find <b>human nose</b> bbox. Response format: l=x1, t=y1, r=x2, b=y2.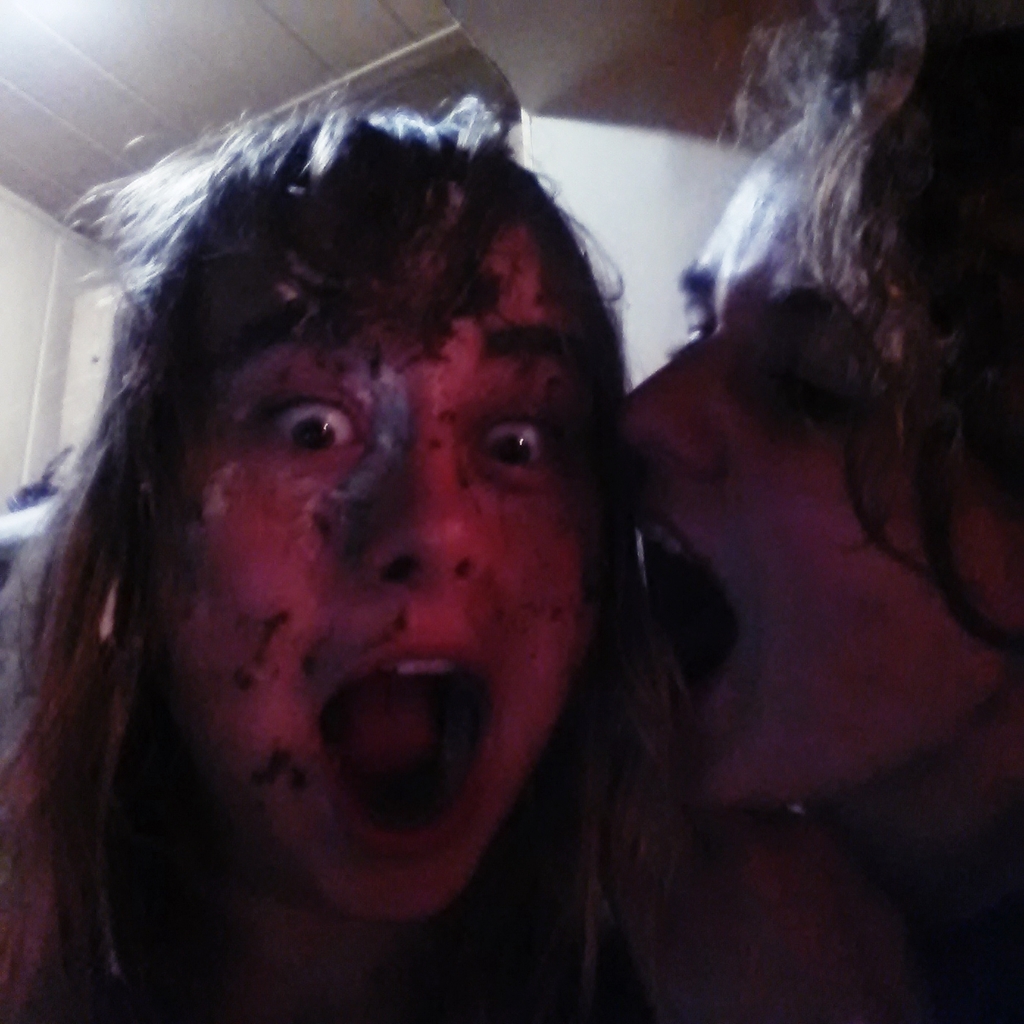
l=615, t=339, r=725, b=483.
